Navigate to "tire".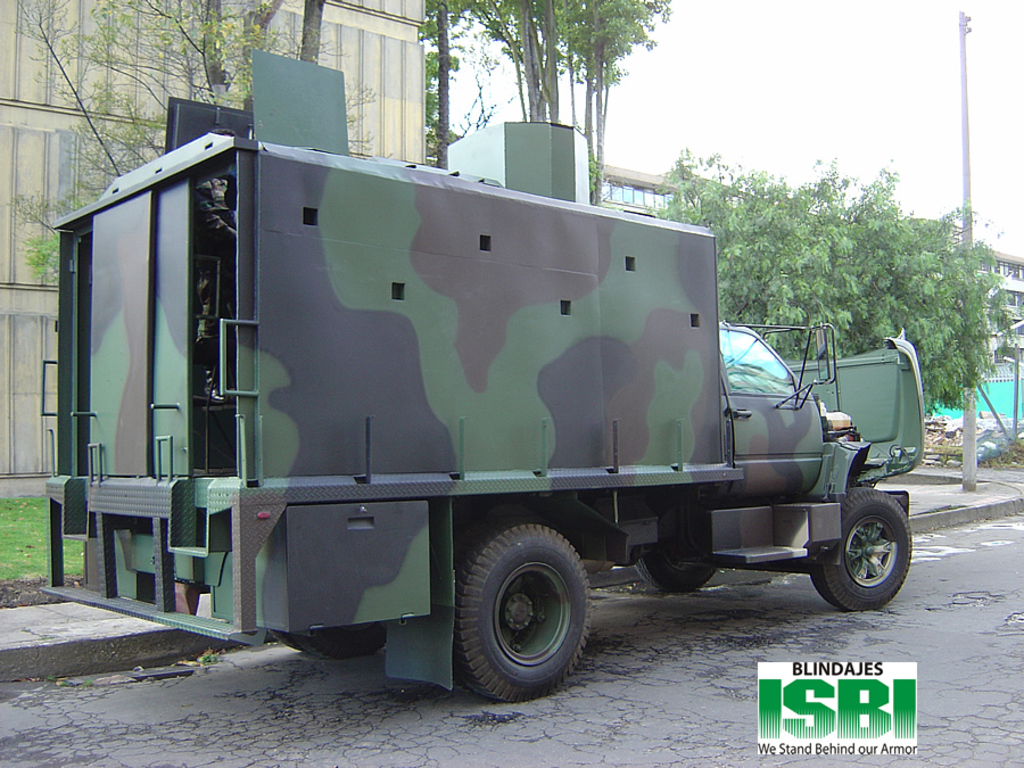
Navigation target: pyautogui.locateOnScreen(267, 627, 395, 659).
